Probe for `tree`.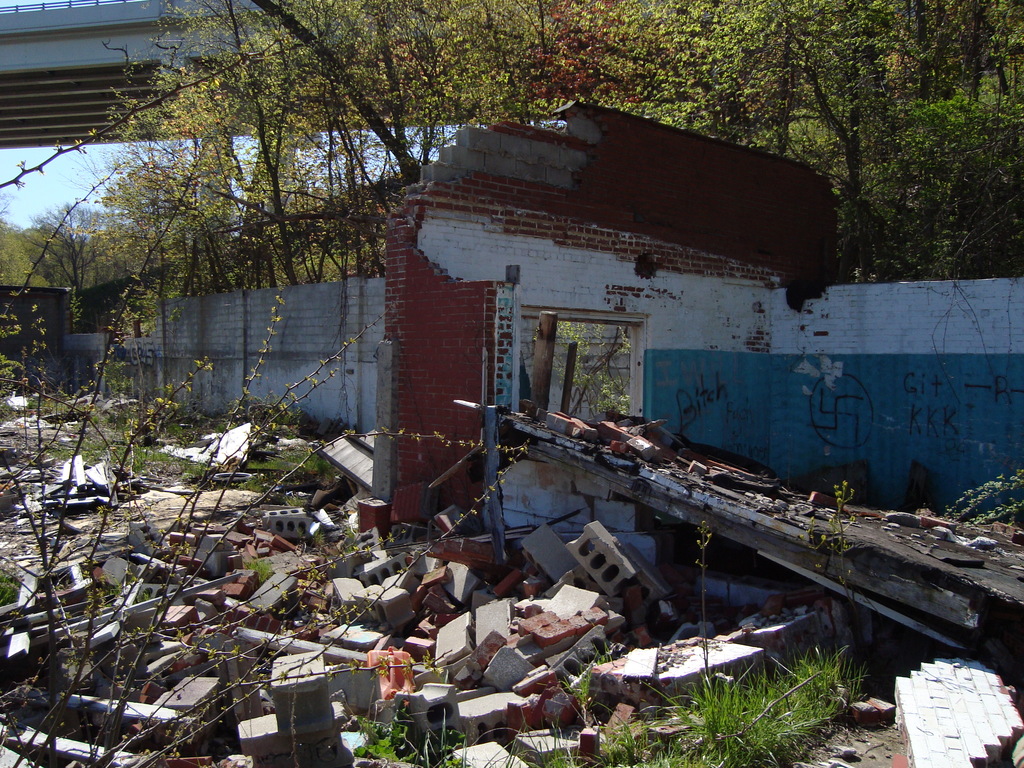
Probe result: Rect(113, 0, 584, 263).
